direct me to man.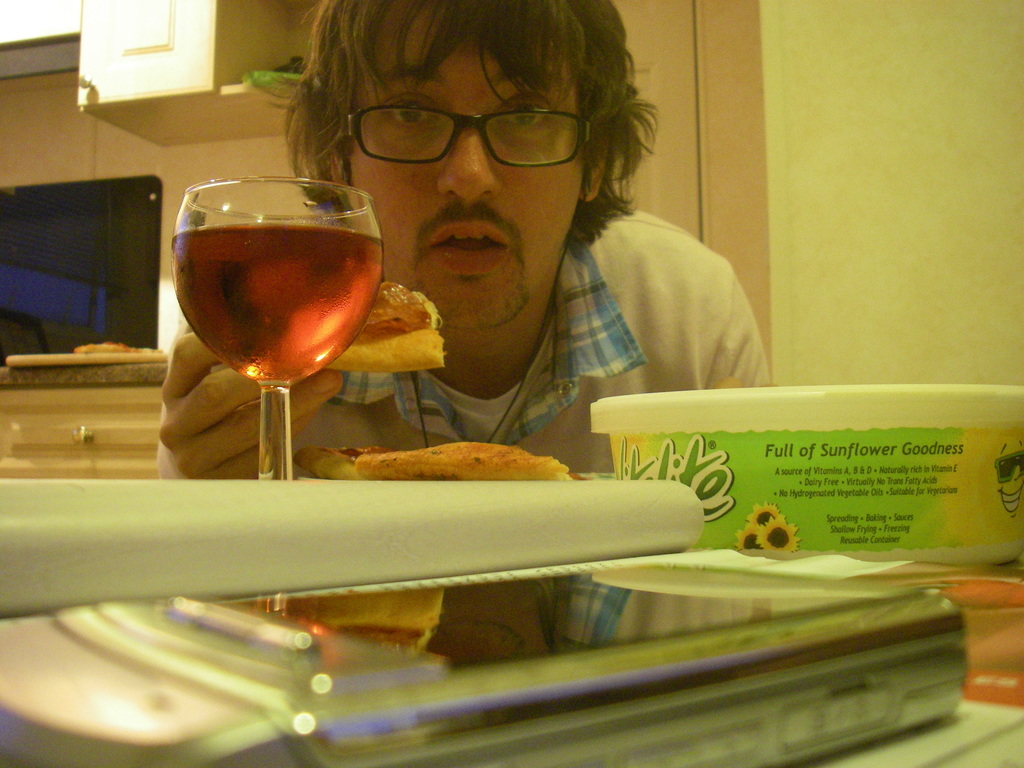
Direction: box(97, 36, 867, 483).
